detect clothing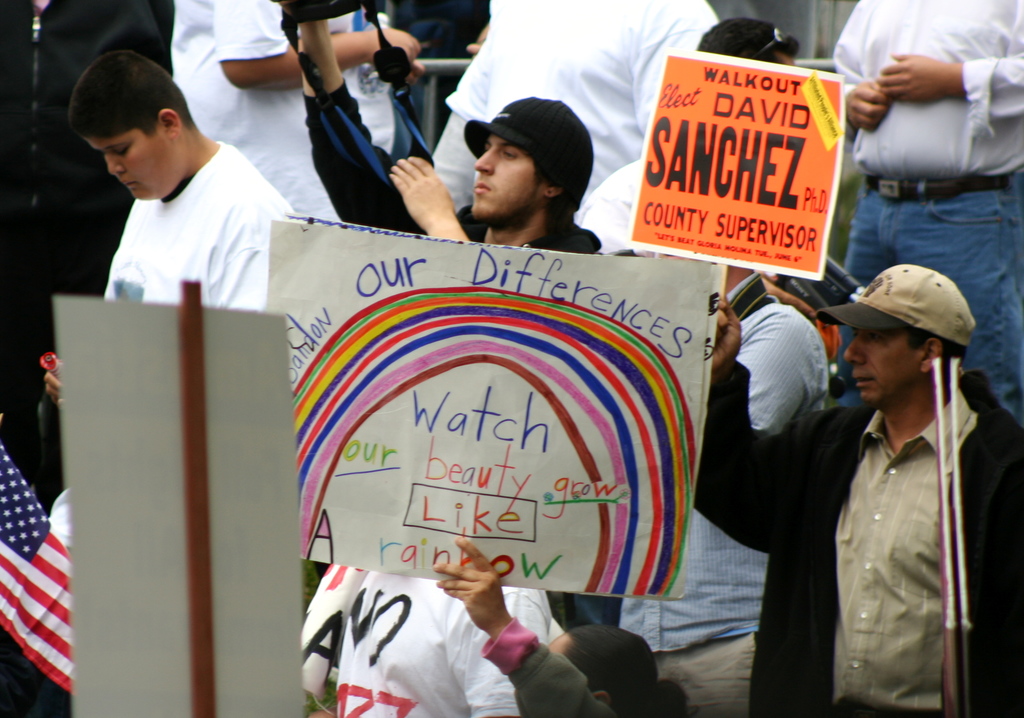
left=834, top=0, right=1023, bottom=420
